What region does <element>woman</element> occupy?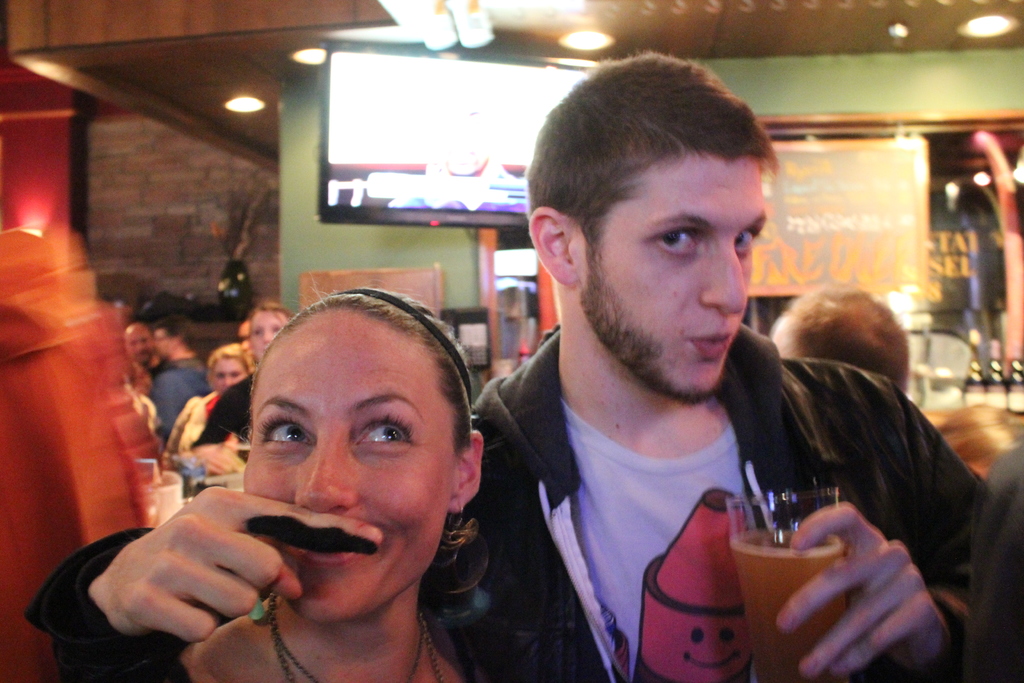
region(33, 282, 513, 682).
